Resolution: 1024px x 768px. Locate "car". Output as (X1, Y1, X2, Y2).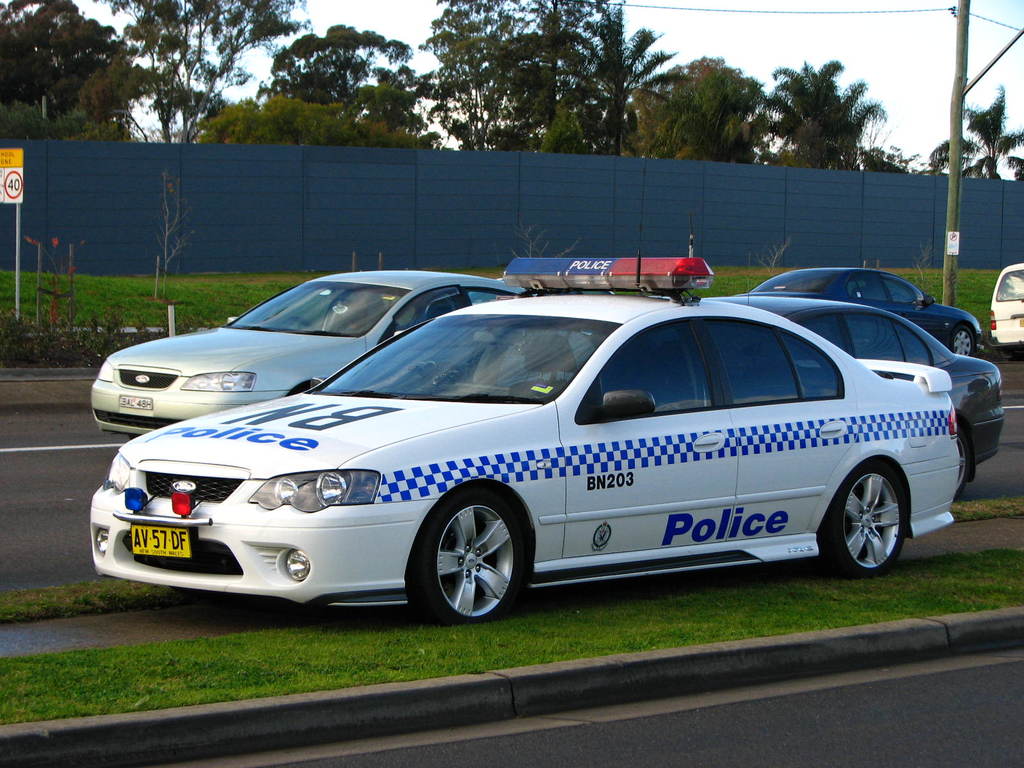
(985, 262, 1023, 356).
